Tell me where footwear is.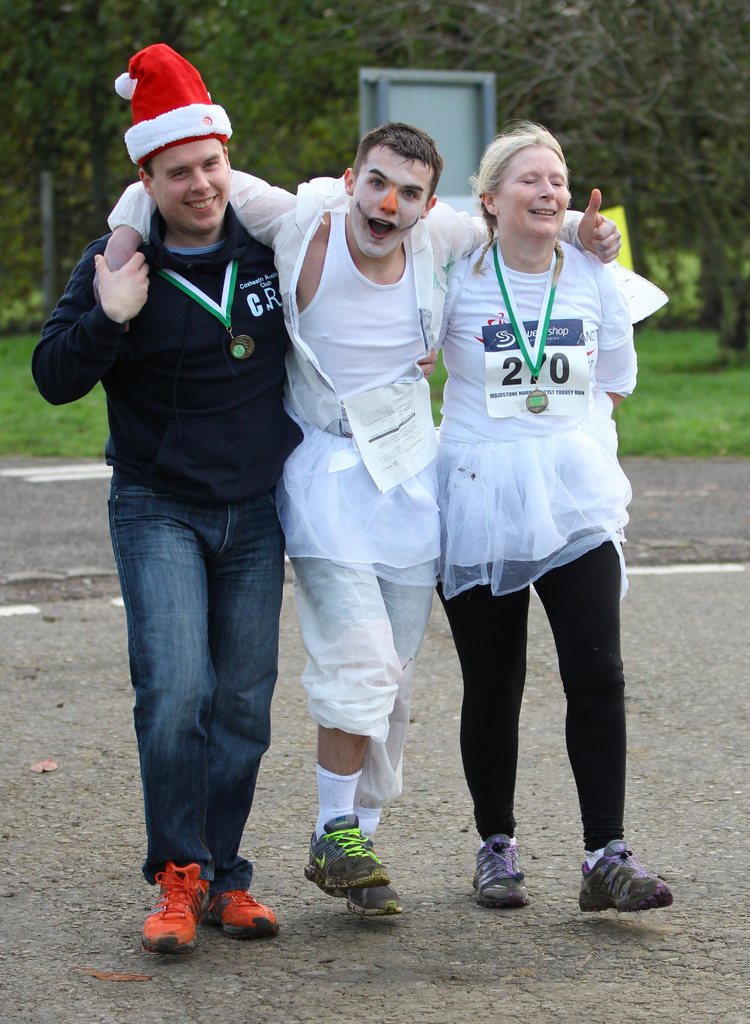
footwear is at {"x1": 212, "y1": 888, "x2": 284, "y2": 938}.
